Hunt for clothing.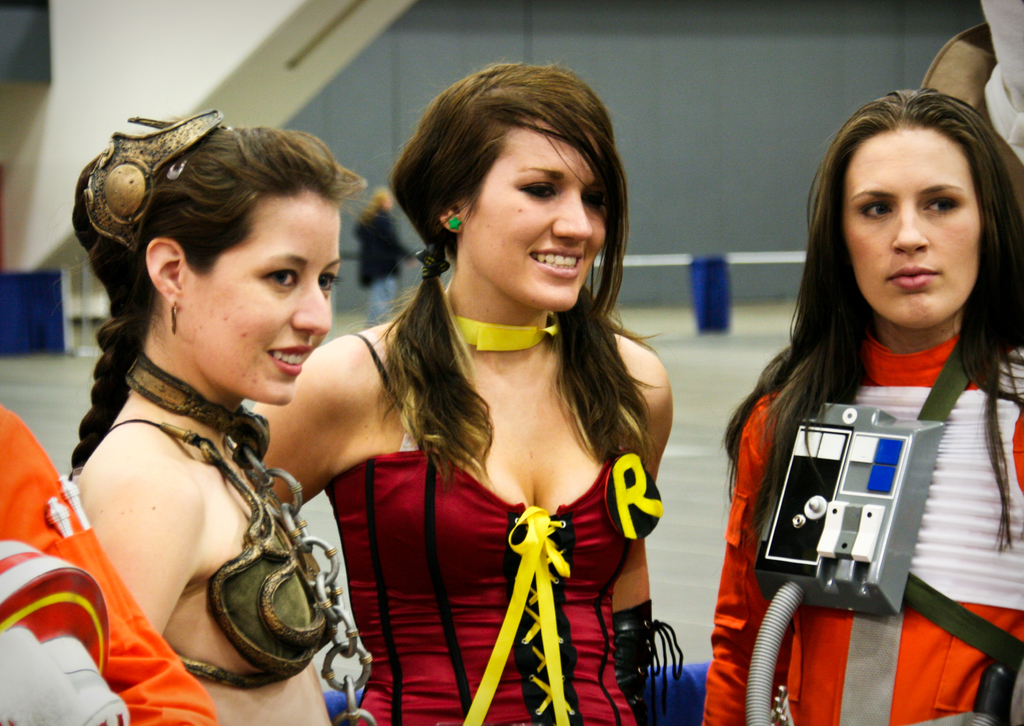
Hunted down at bbox=[1, 397, 219, 725].
